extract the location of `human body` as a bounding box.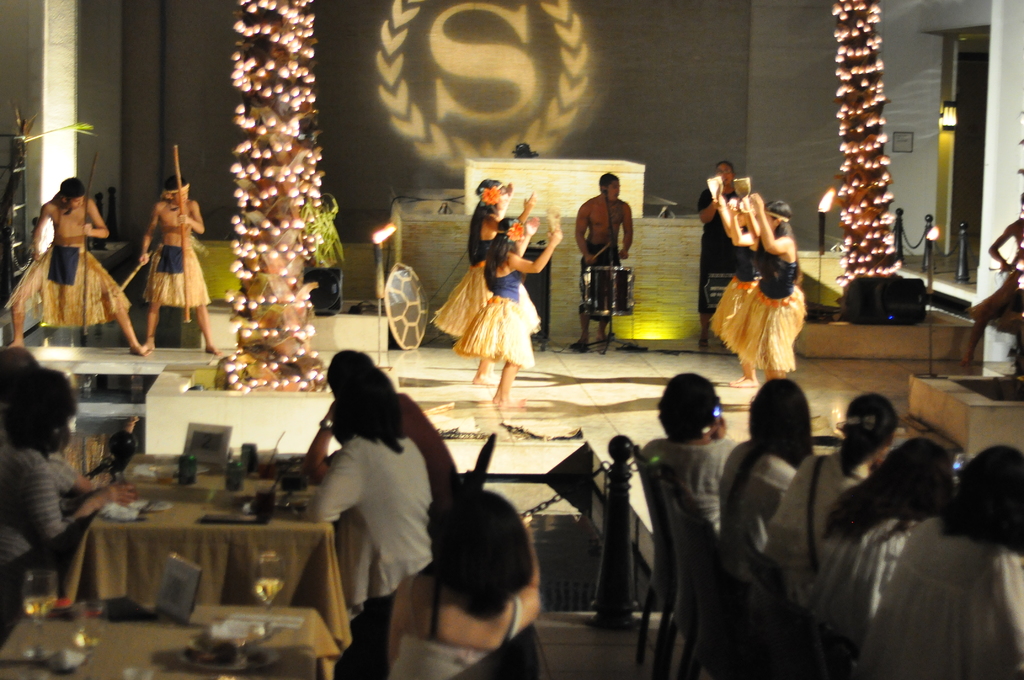
{"x1": 7, "y1": 196, "x2": 150, "y2": 356}.
